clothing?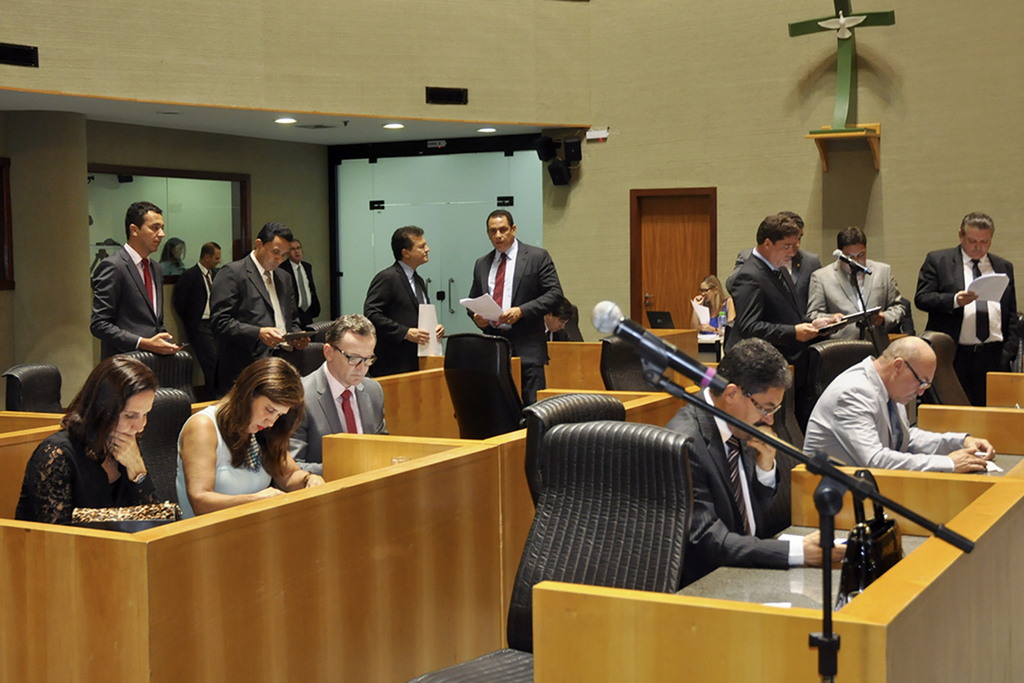
(802,354,968,468)
